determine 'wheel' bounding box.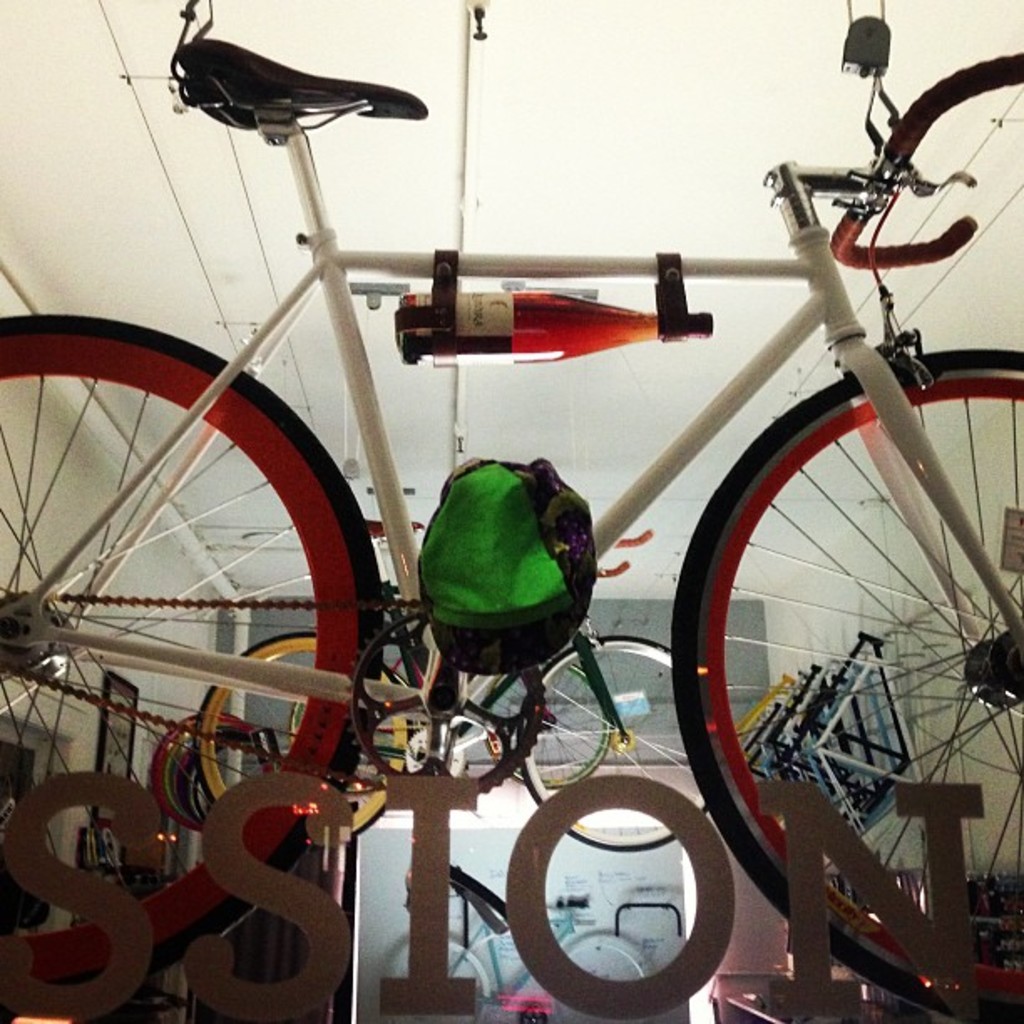
Determined: rect(390, 940, 490, 1021).
